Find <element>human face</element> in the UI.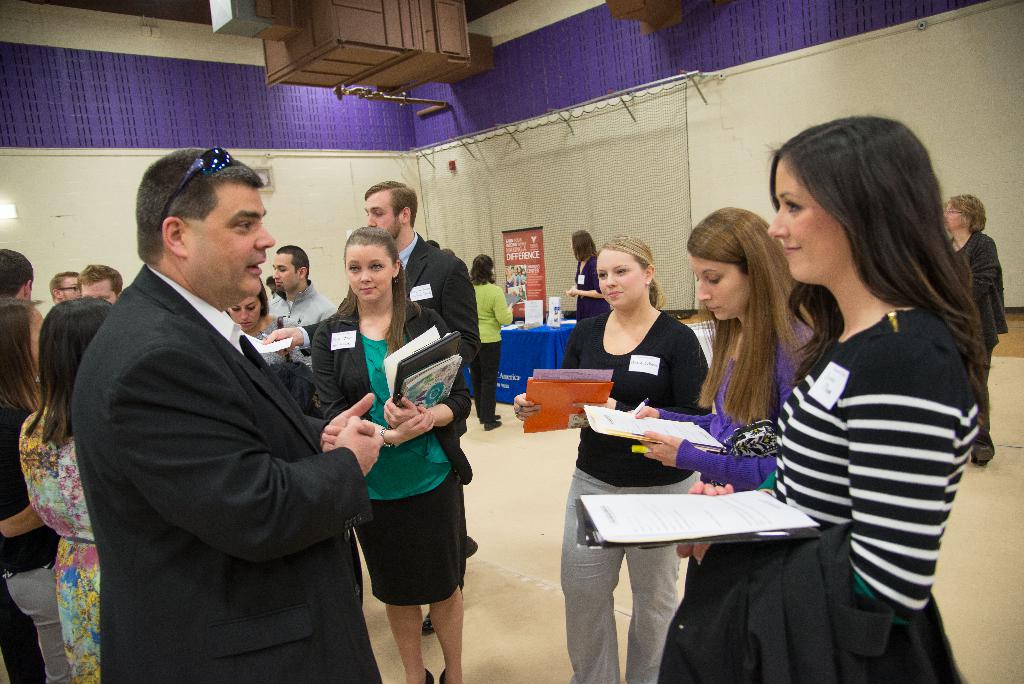
UI element at {"x1": 690, "y1": 257, "x2": 757, "y2": 320}.
